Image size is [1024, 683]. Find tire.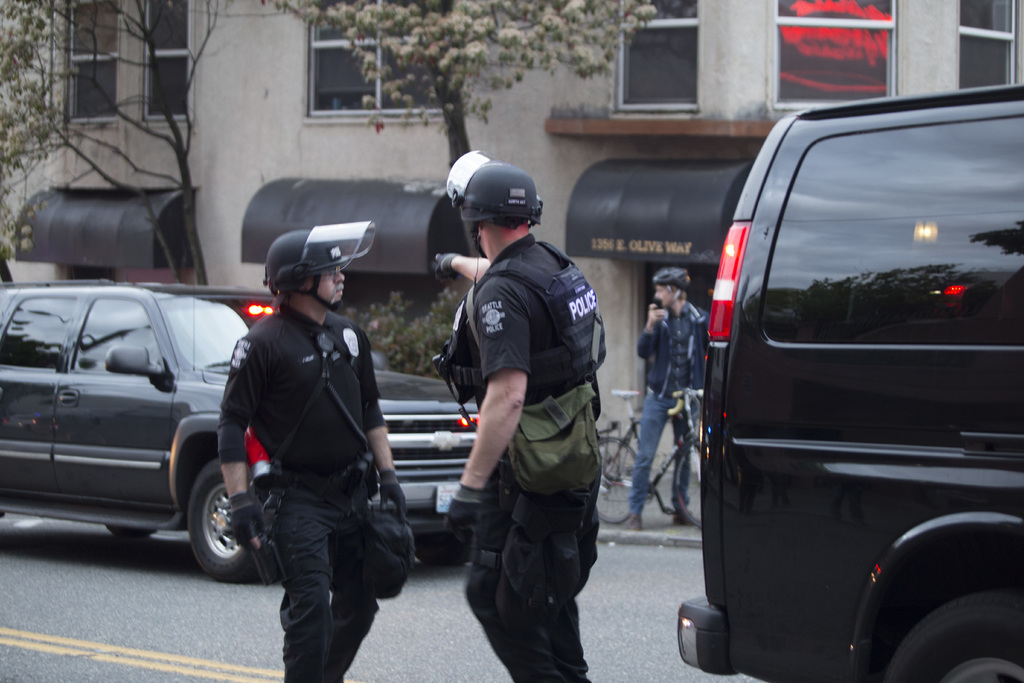
413/534/477/567.
